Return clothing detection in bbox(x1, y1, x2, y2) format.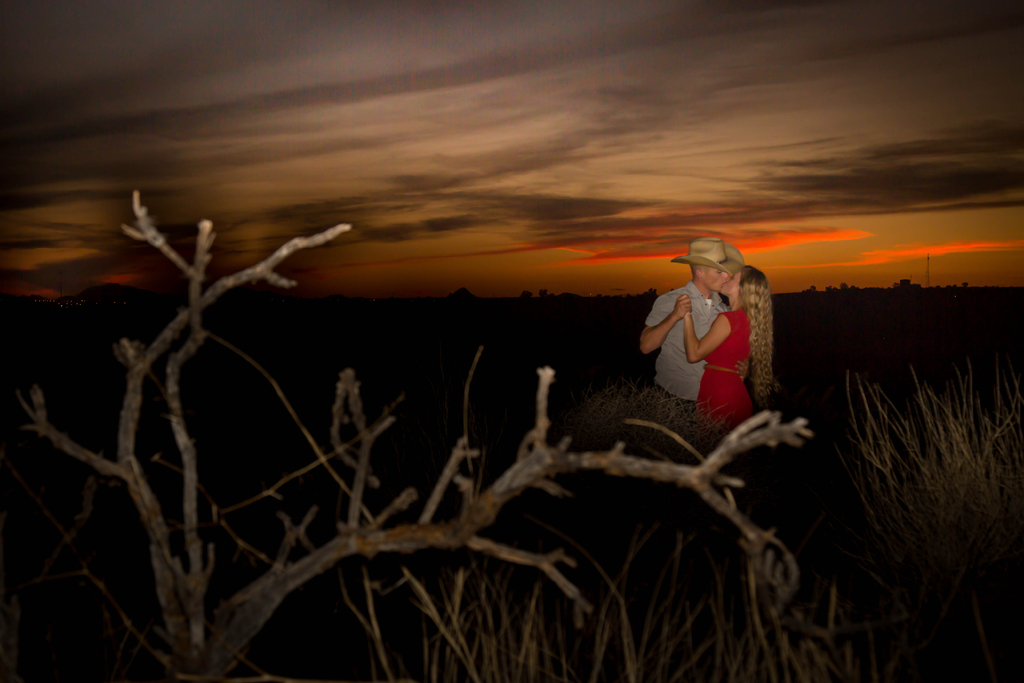
bbox(689, 306, 764, 422).
